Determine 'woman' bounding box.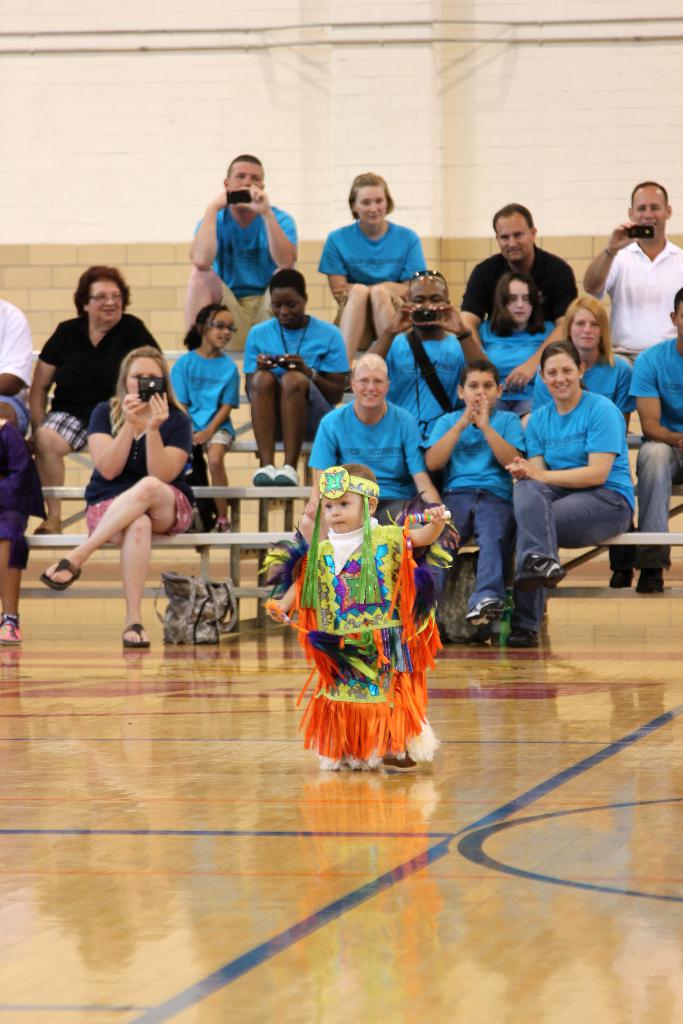
Determined: region(471, 273, 552, 414).
